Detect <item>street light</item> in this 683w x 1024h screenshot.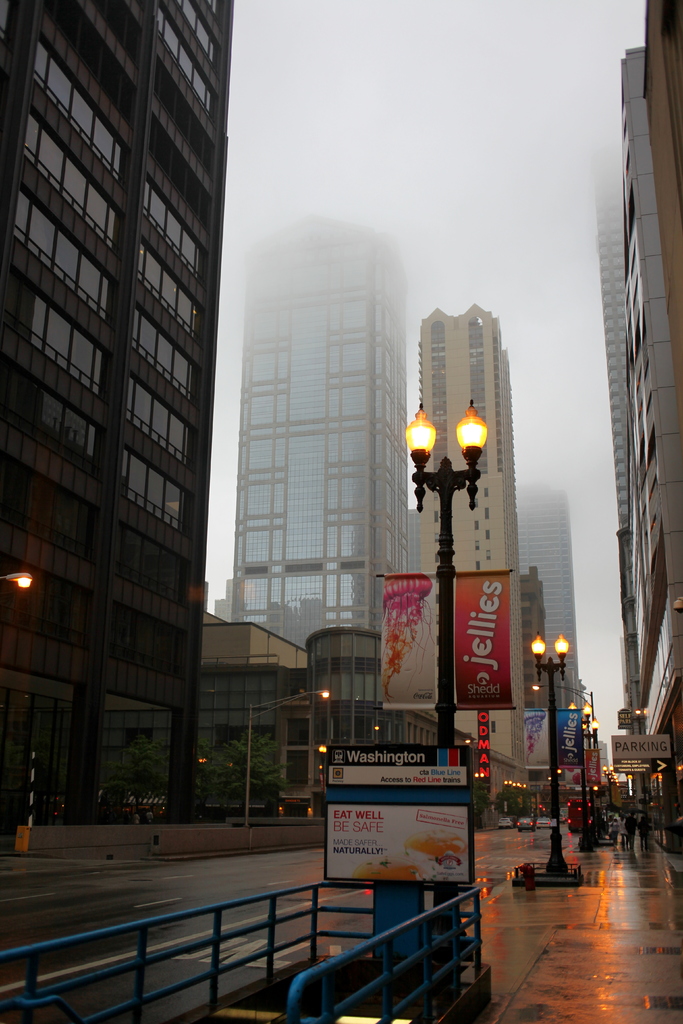
Detection: bbox=(530, 625, 577, 883).
